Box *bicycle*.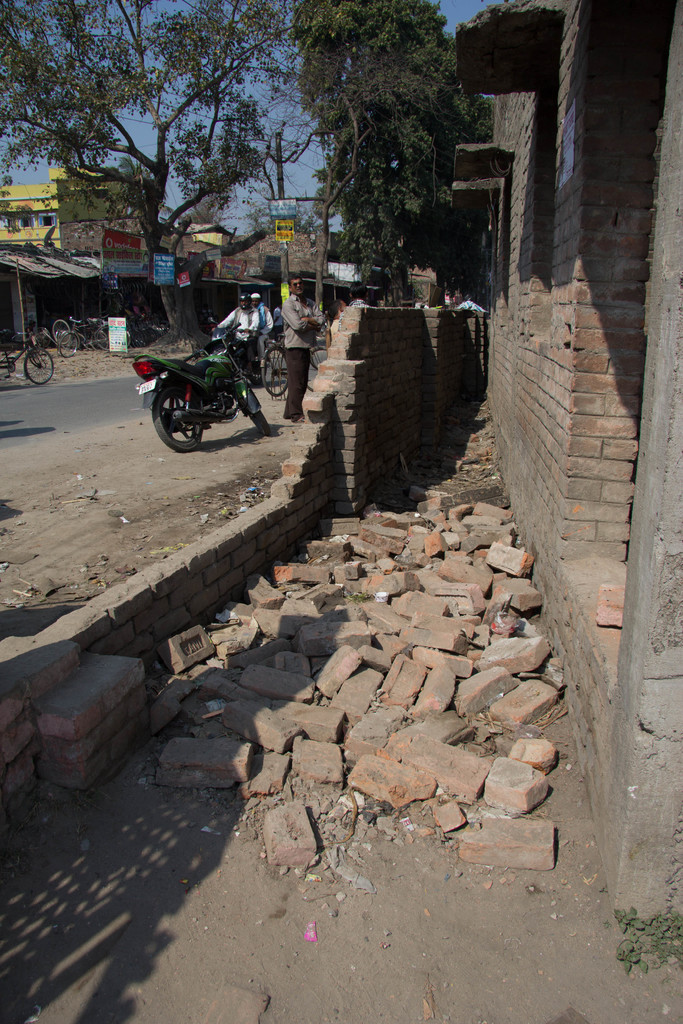
0:332:56:391.
